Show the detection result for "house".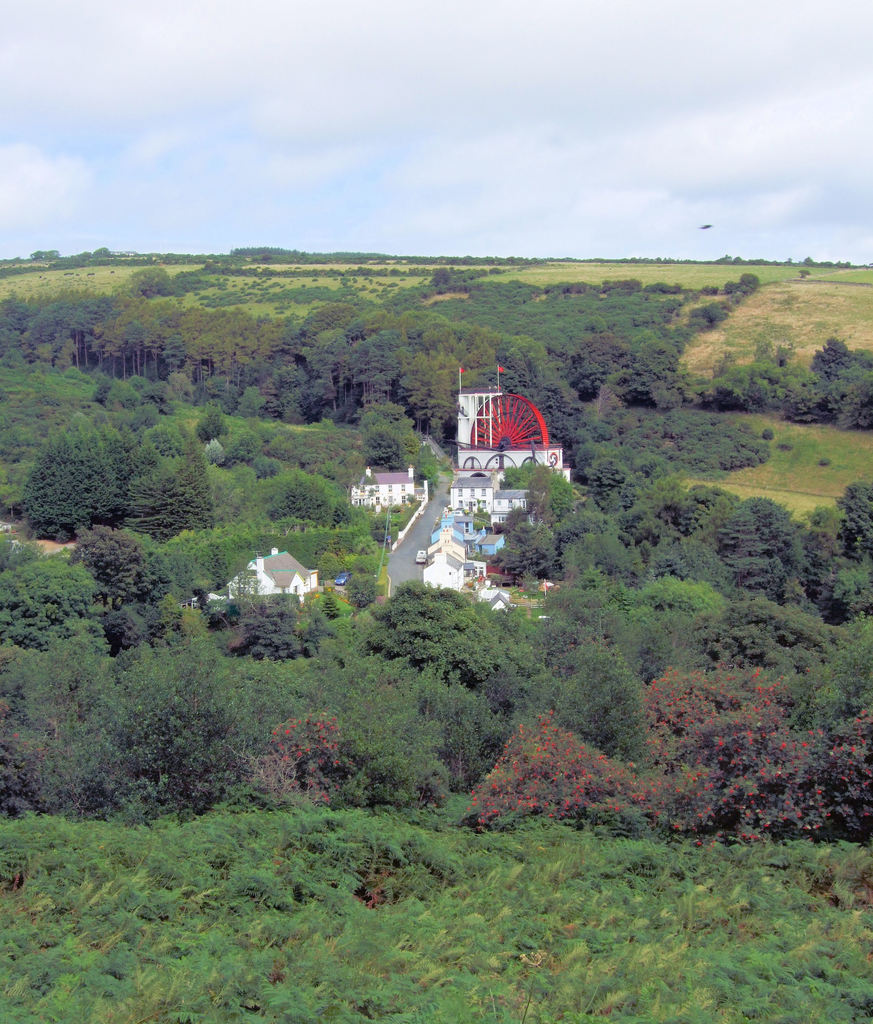
(467,437,566,491).
